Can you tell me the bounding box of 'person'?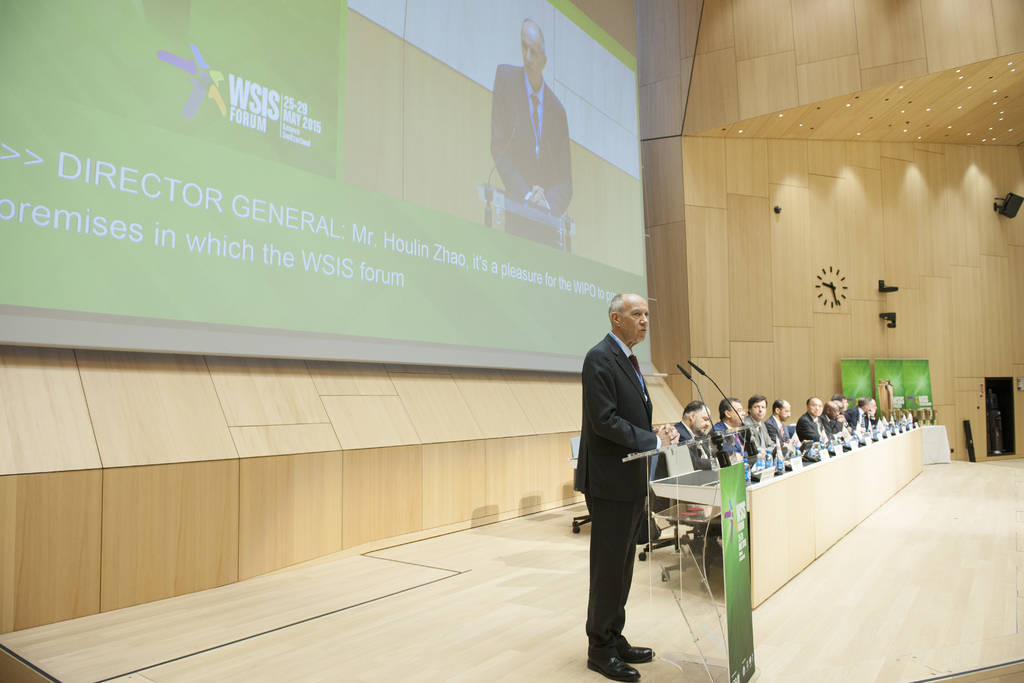
{"left": 765, "top": 395, "right": 802, "bottom": 453}.
